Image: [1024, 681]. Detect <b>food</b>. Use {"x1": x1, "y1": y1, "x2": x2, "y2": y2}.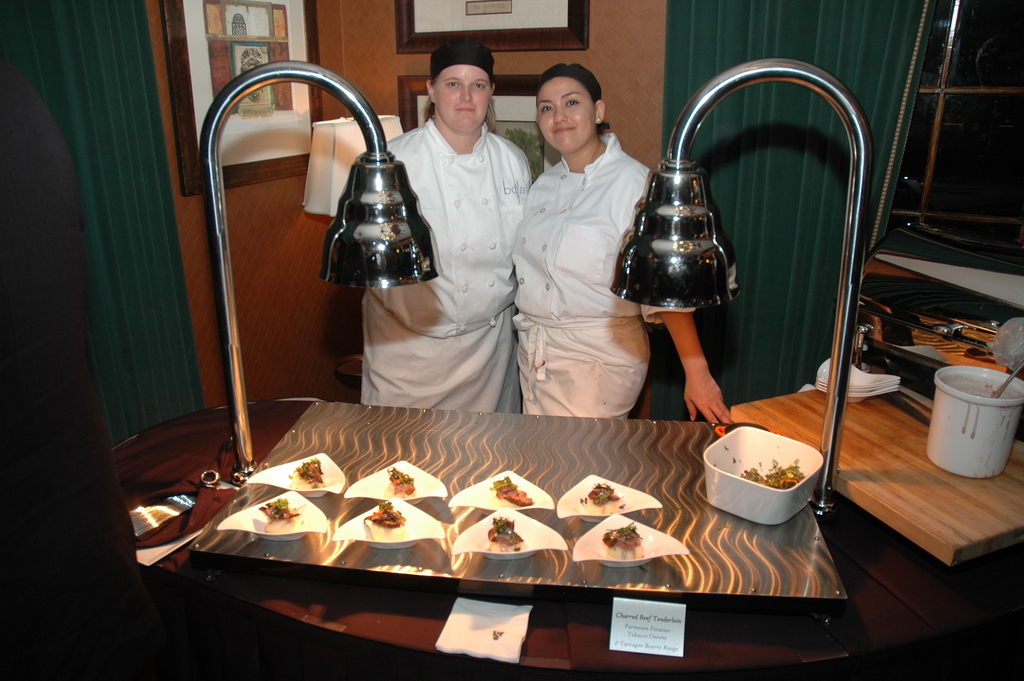
{"x1": 741, "y1": 456, "x2": 808, "y2": 490}.
